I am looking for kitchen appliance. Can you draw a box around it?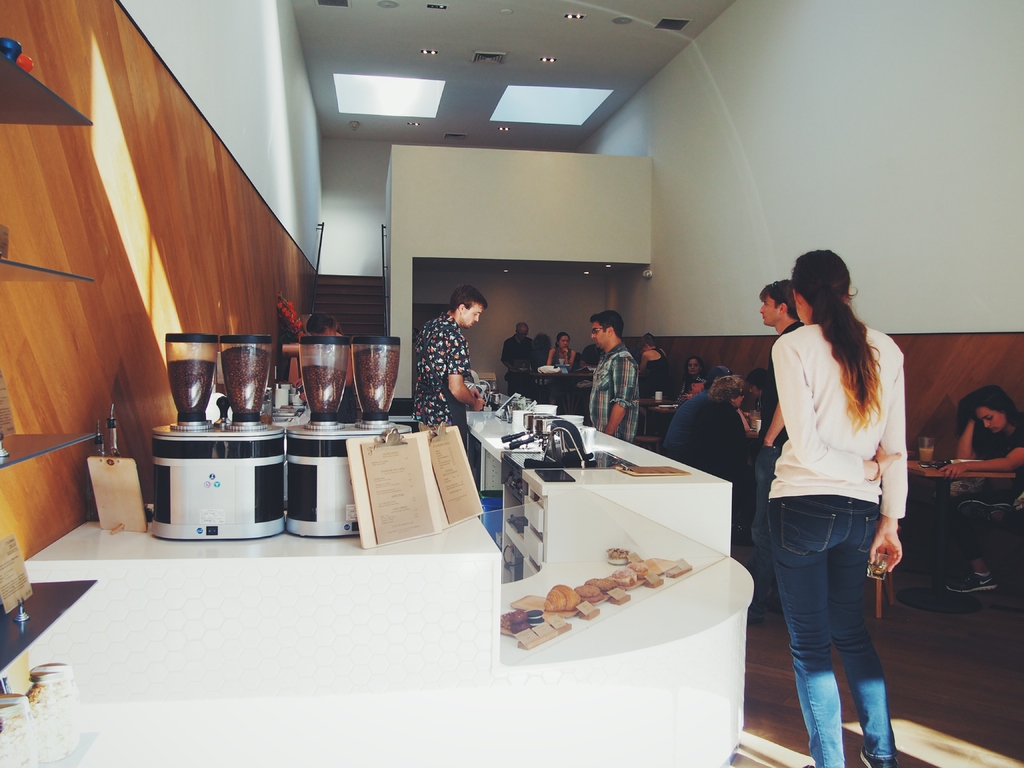
Sure, the bounding box is rect(516, 419, 588, 466).
